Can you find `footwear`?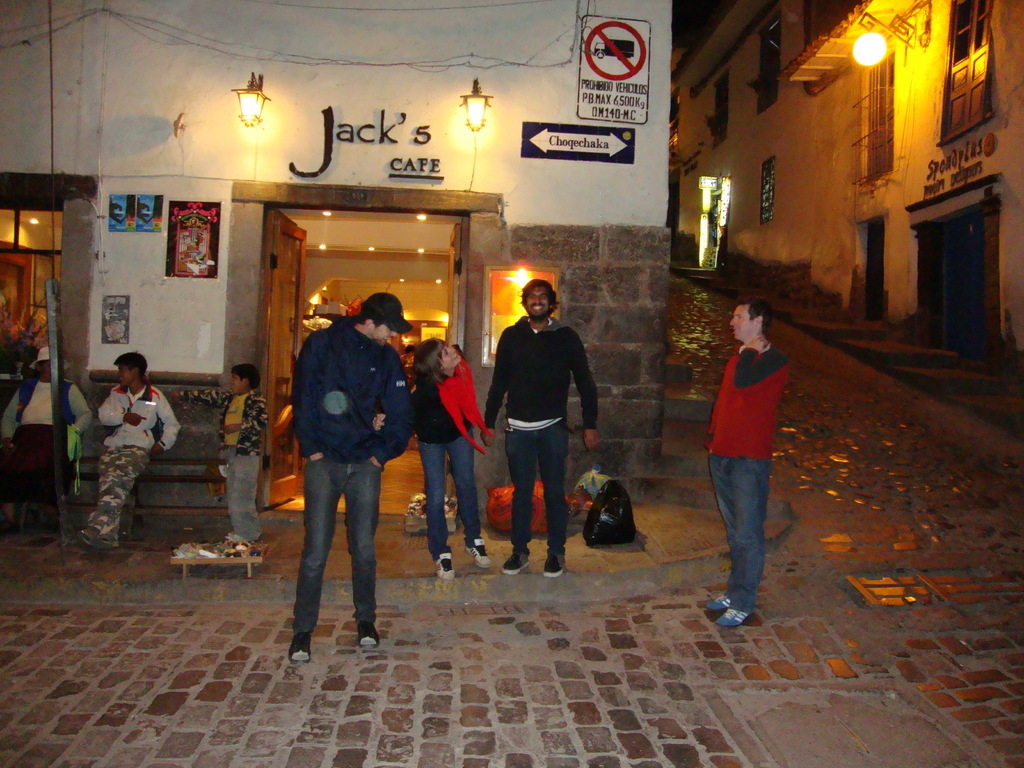
Yes, bounding box: (left=438, top=555, right=456, bottom=580).
